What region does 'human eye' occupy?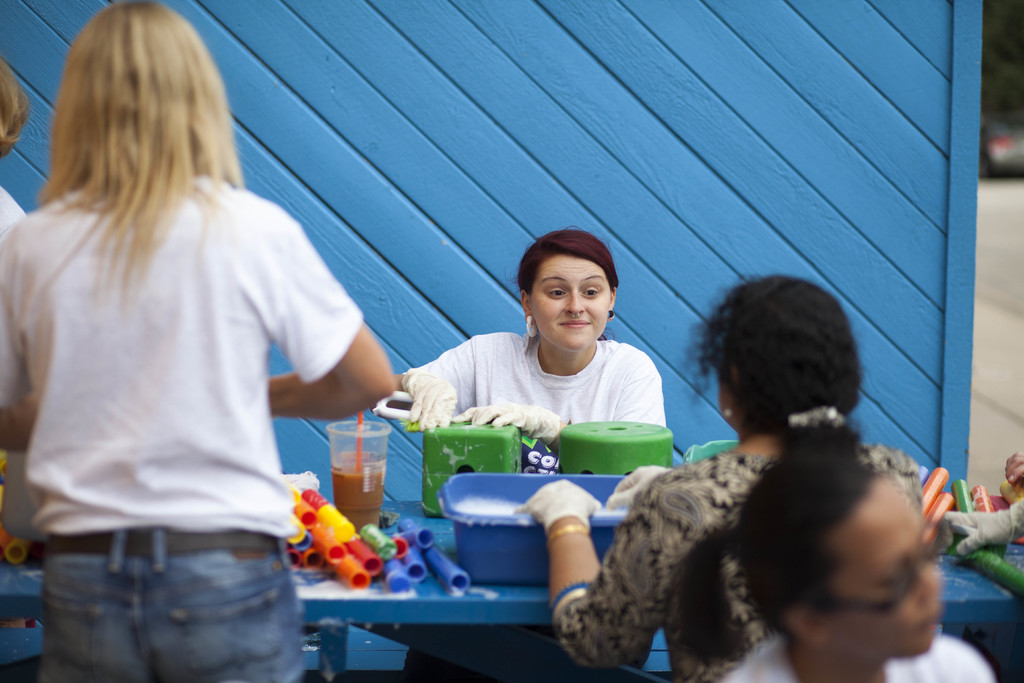
<bbox>581, 284, 604, 299</bbox>.
